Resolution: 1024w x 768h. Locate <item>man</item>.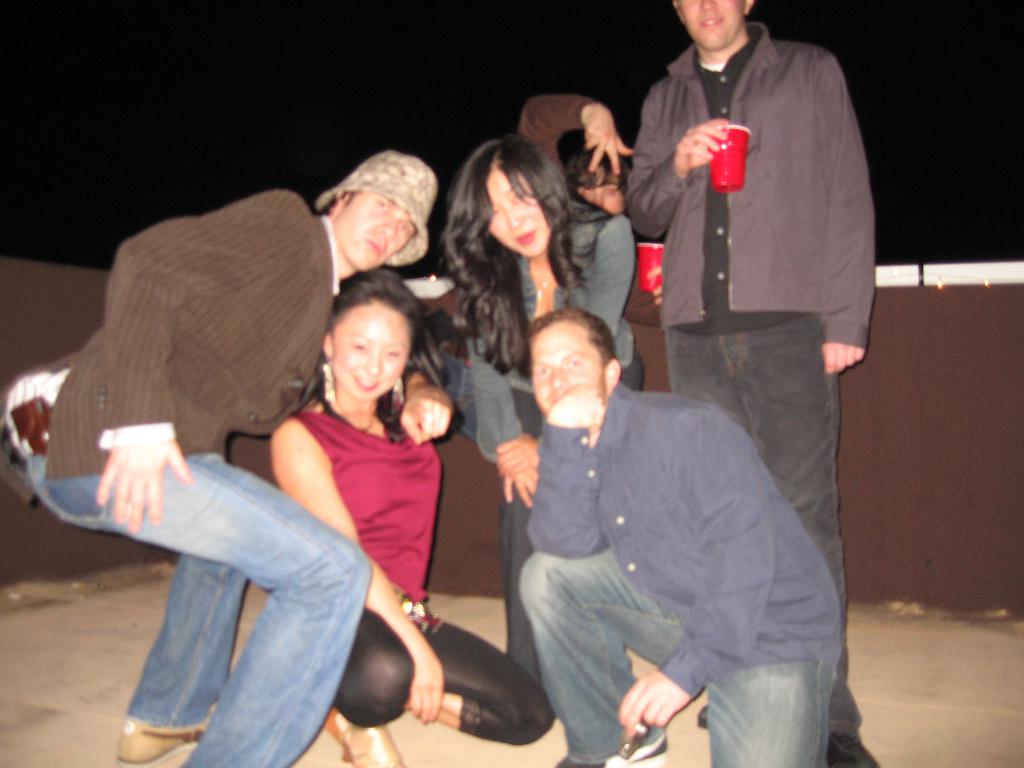
x1=518, y1=304, x2=838, y2=767.
